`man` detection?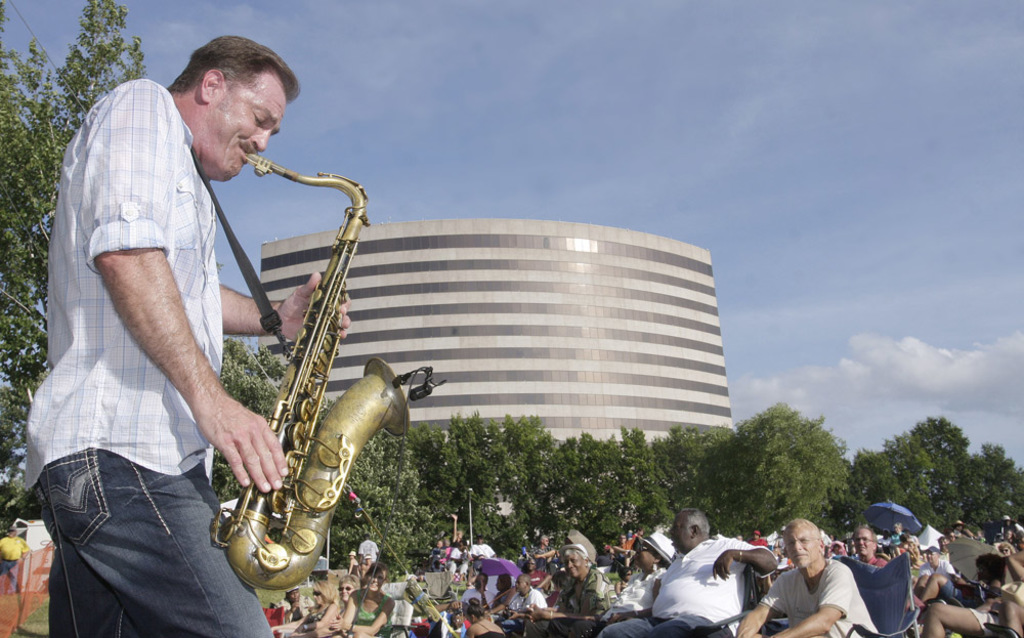
x1=523, y1=555, x2=553, y2=592
